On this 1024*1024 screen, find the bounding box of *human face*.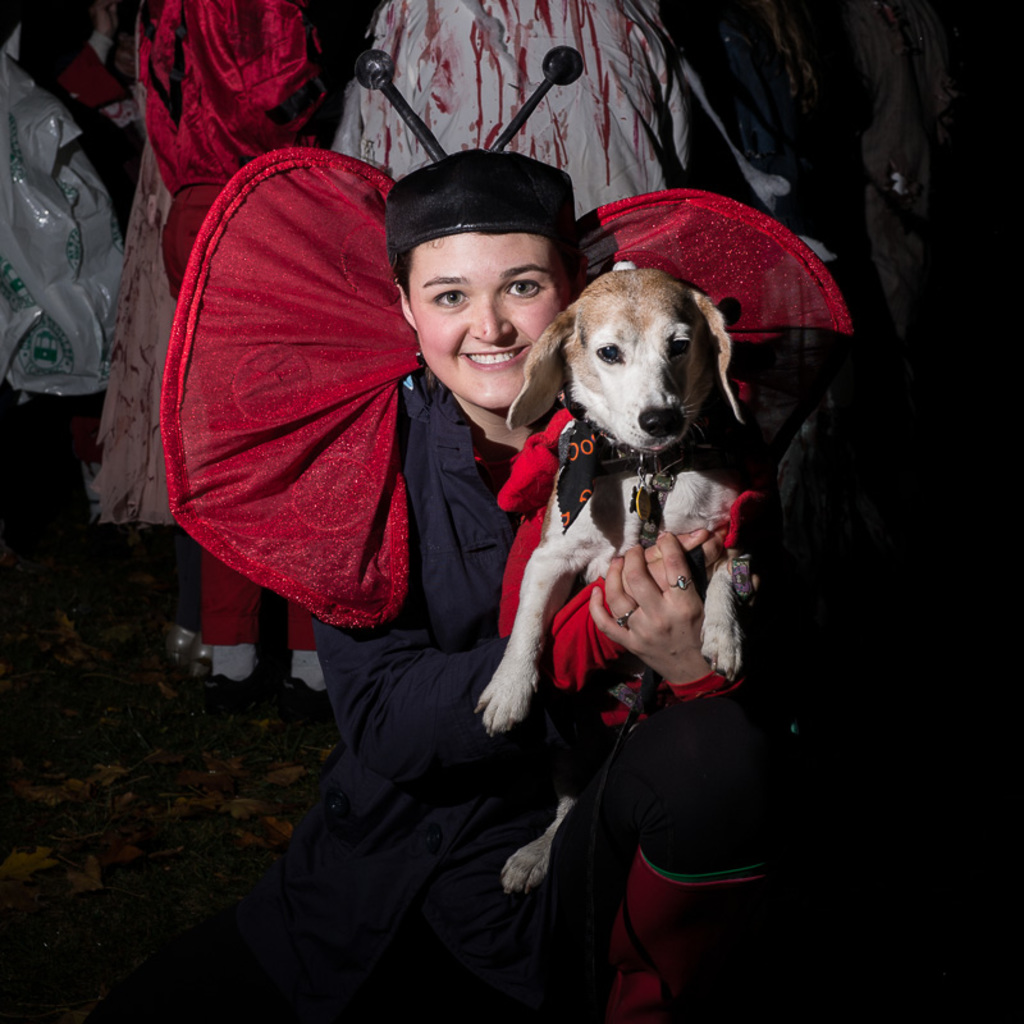
Bounding box: <region>410, 229, 562, 408</region>.
